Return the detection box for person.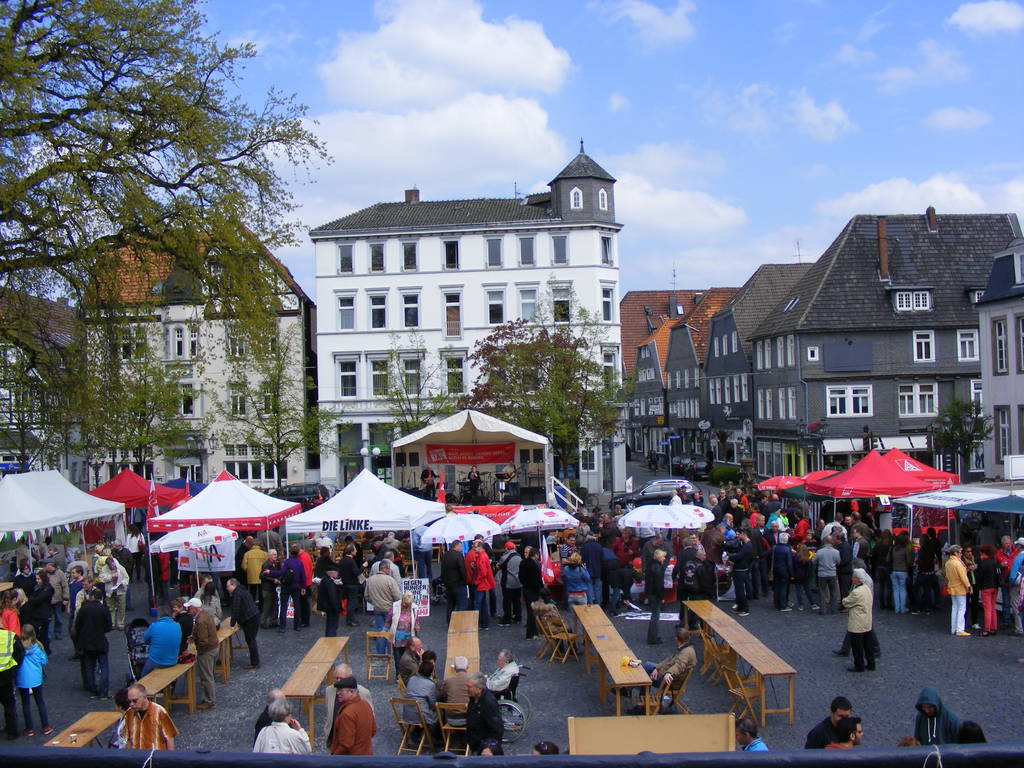
[x1=834, y1=558, x2=883, y2=657].
